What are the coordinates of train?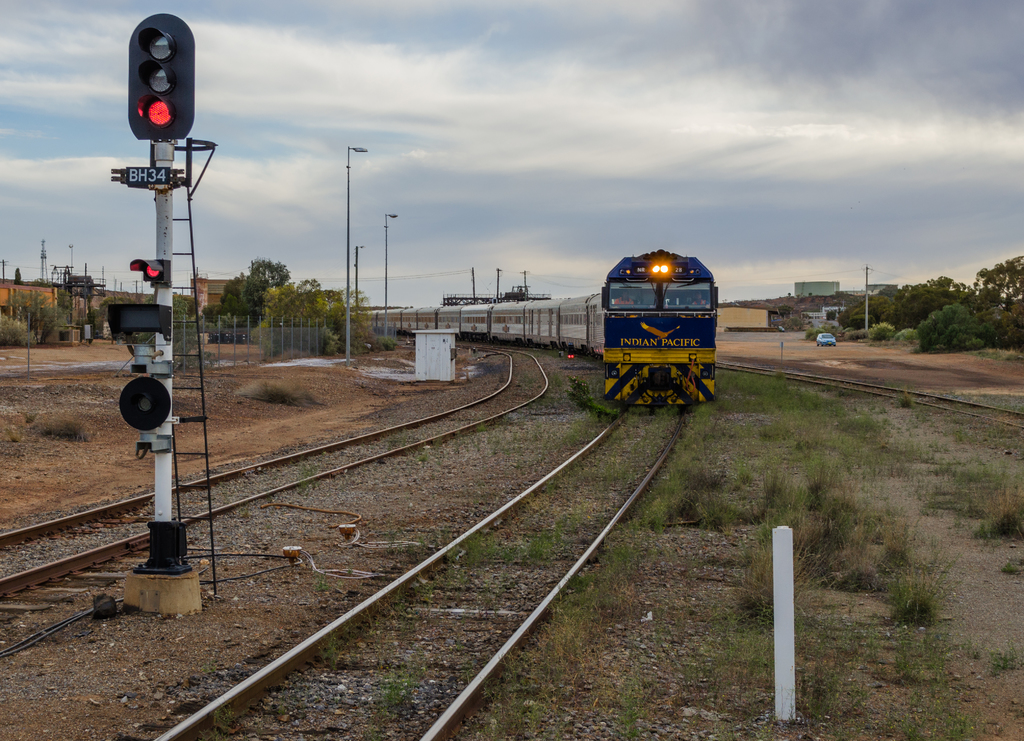
x1=354 y1=247 x2=717 y2=407.
